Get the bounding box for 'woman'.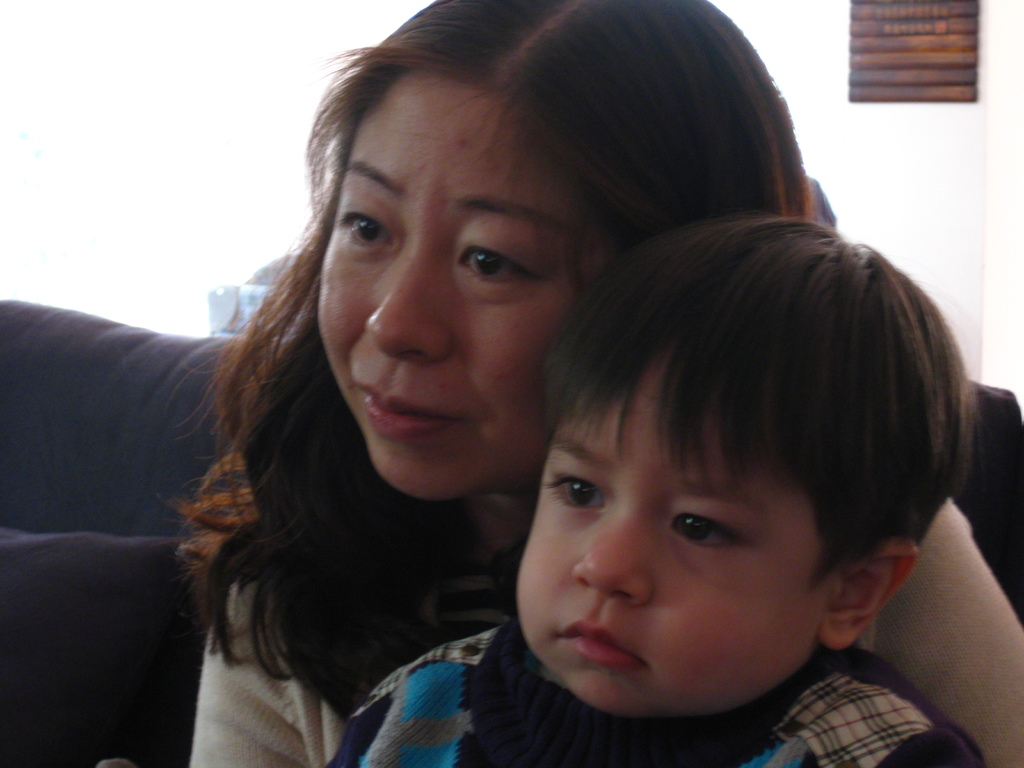
box(160, 0, 1023, 767).
